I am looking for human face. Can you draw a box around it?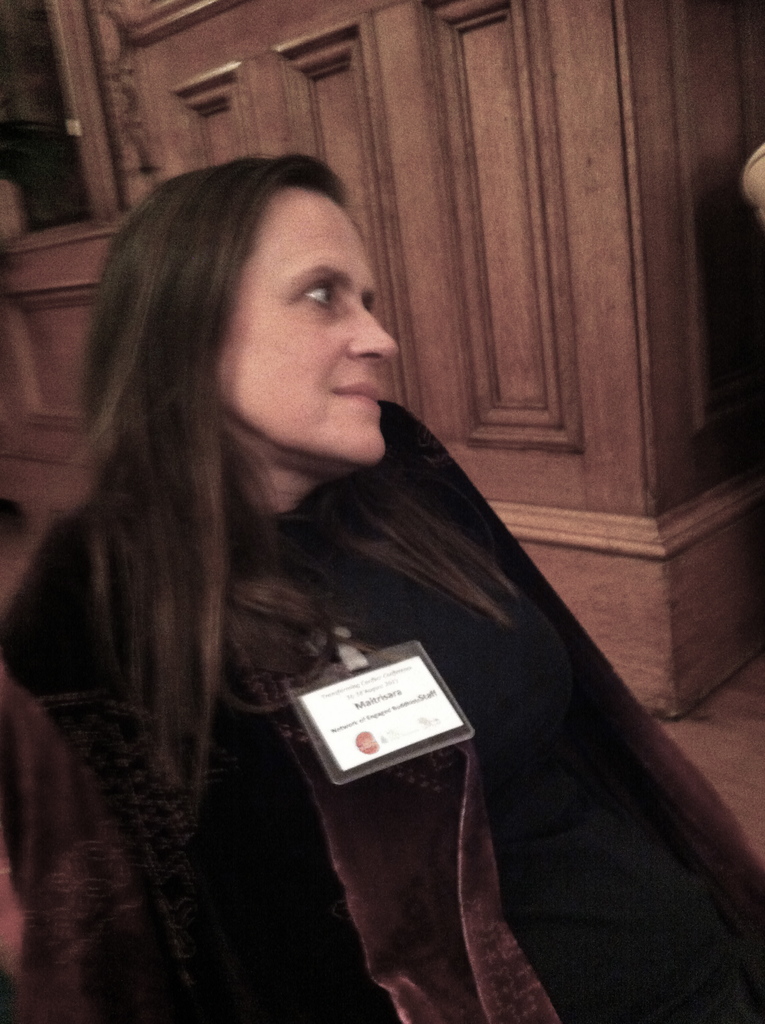
Sure, the bounding box is [217,191,396,469].
